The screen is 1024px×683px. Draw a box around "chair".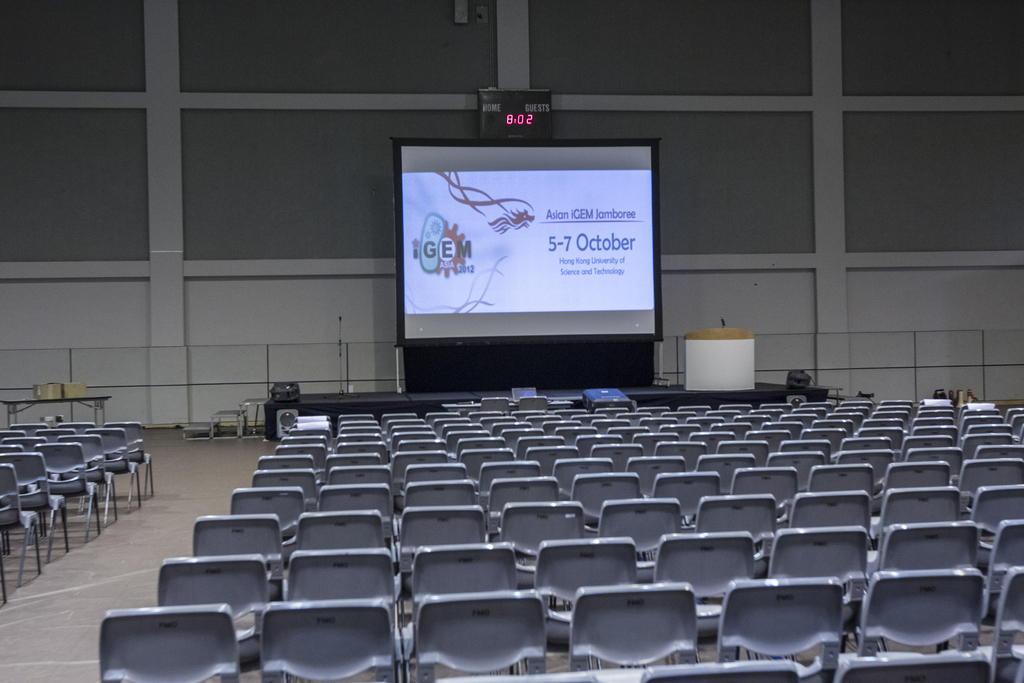
852, 566, 985, 659.
